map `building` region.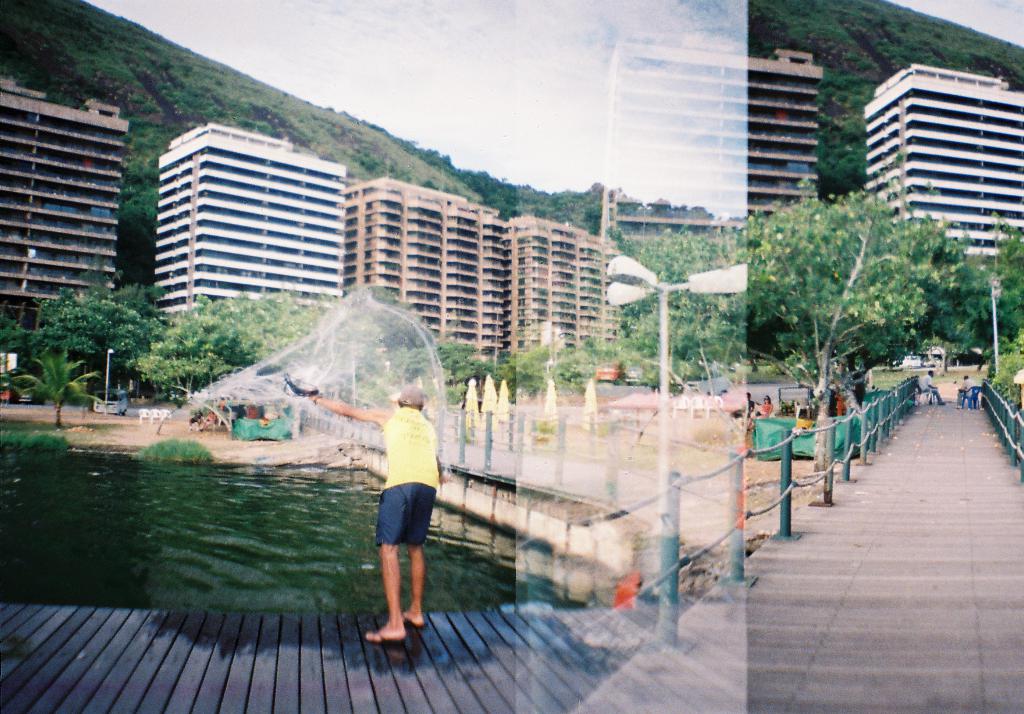
Mapped to (left=505, top=211, right=607, bottom=346).
